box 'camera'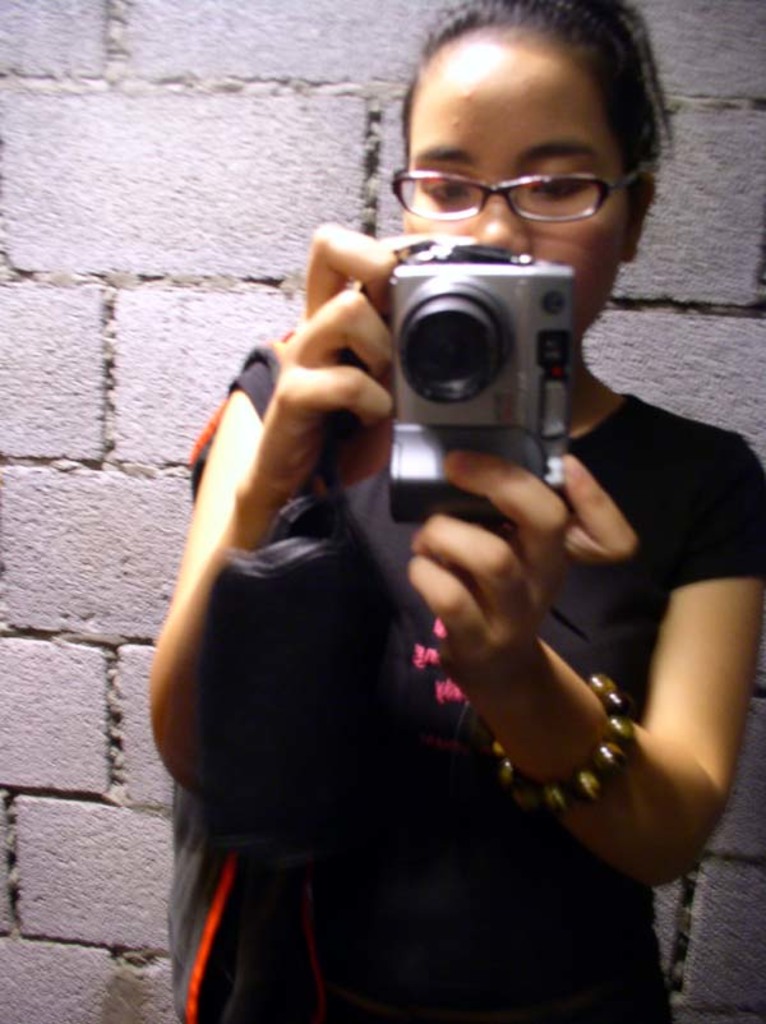
<box>391,237,571,521</box>
